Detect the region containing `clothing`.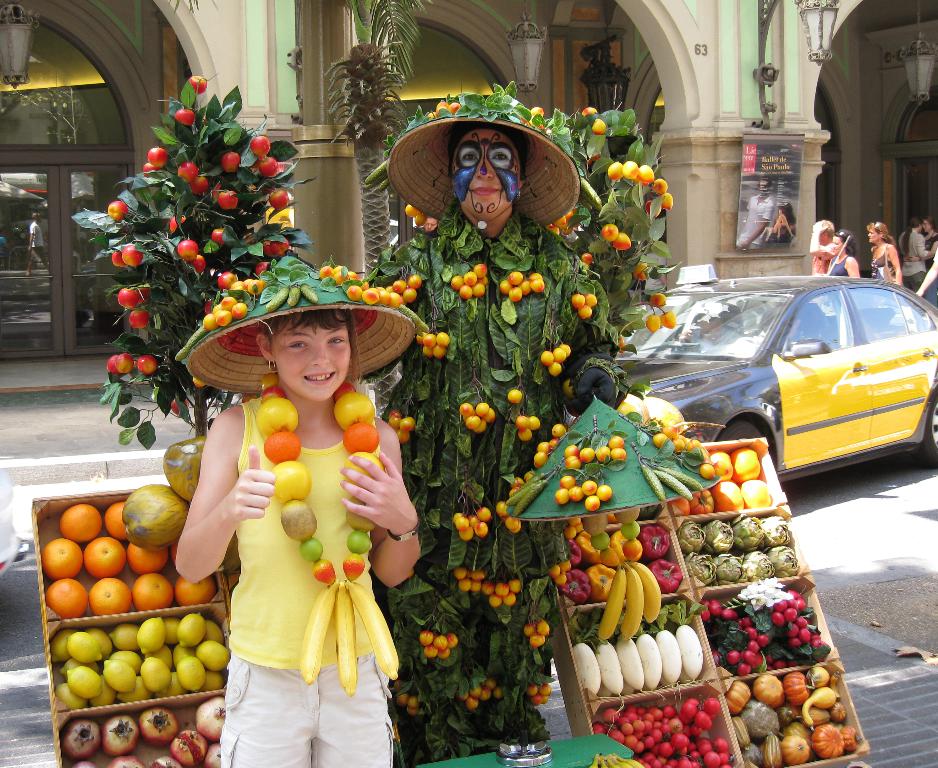
[x1=827, y1=253, x2=851, y2=276].
